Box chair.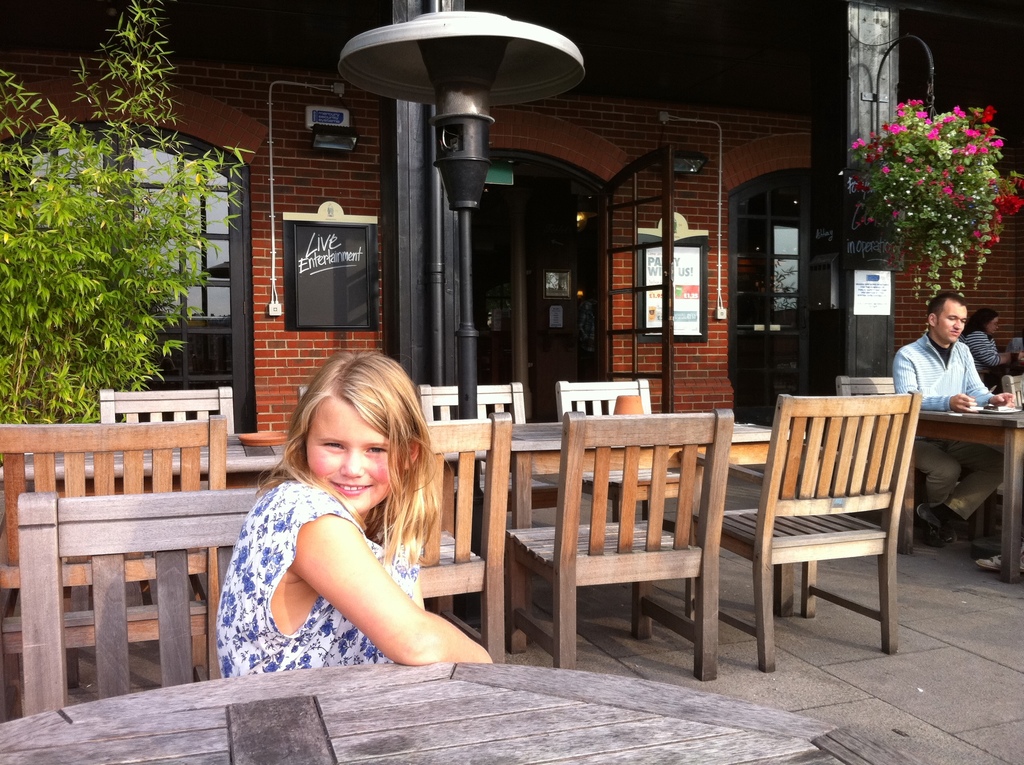
<bbox>504, 407, 735, 670</bbox>.
